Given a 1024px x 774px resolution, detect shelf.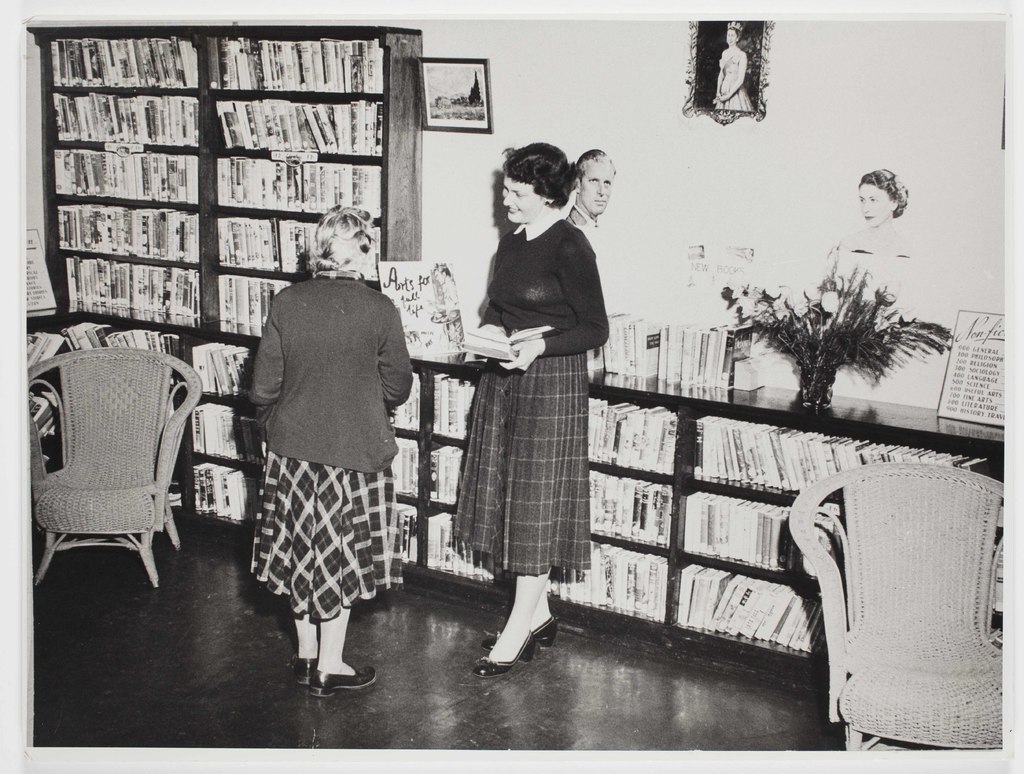
{"left": 72, "top": 329, "right": 187, "bottom": 384}.
